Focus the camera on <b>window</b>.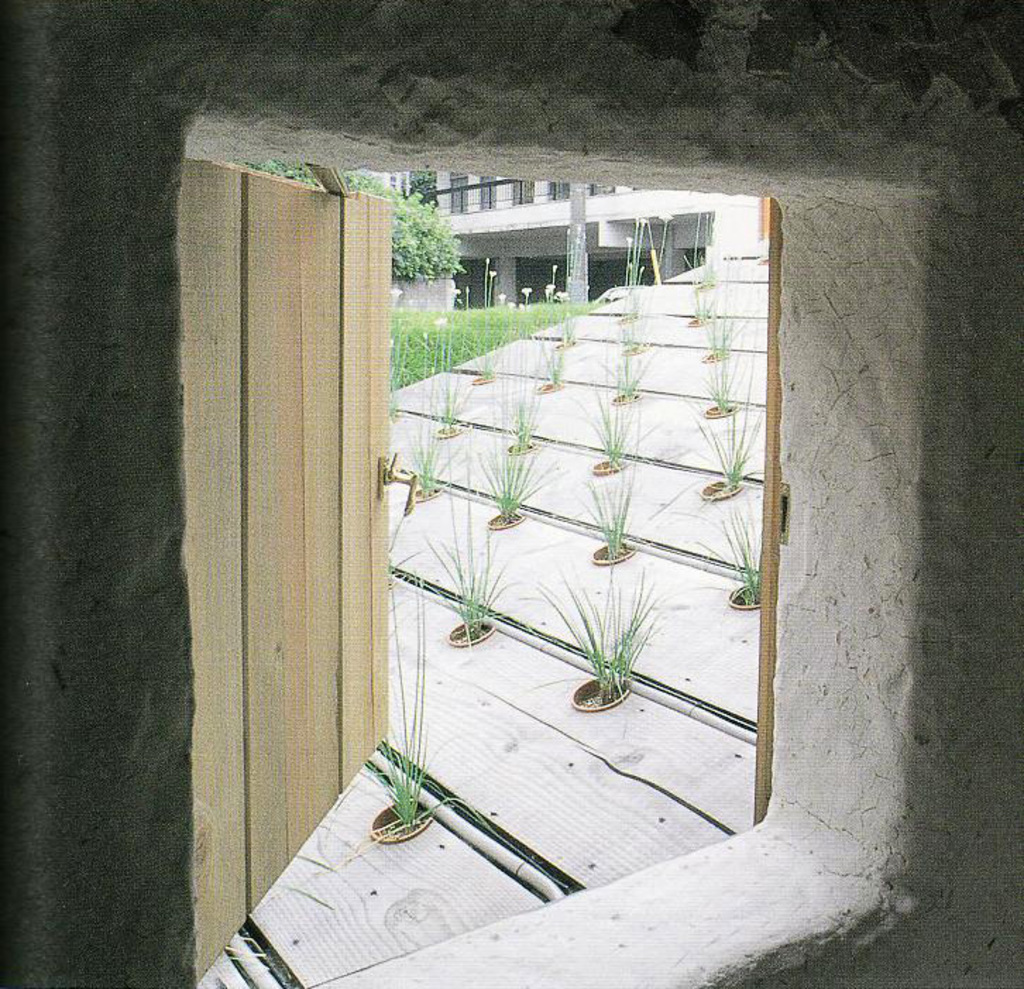
Focus region: region(547, 179, 574, 206).
